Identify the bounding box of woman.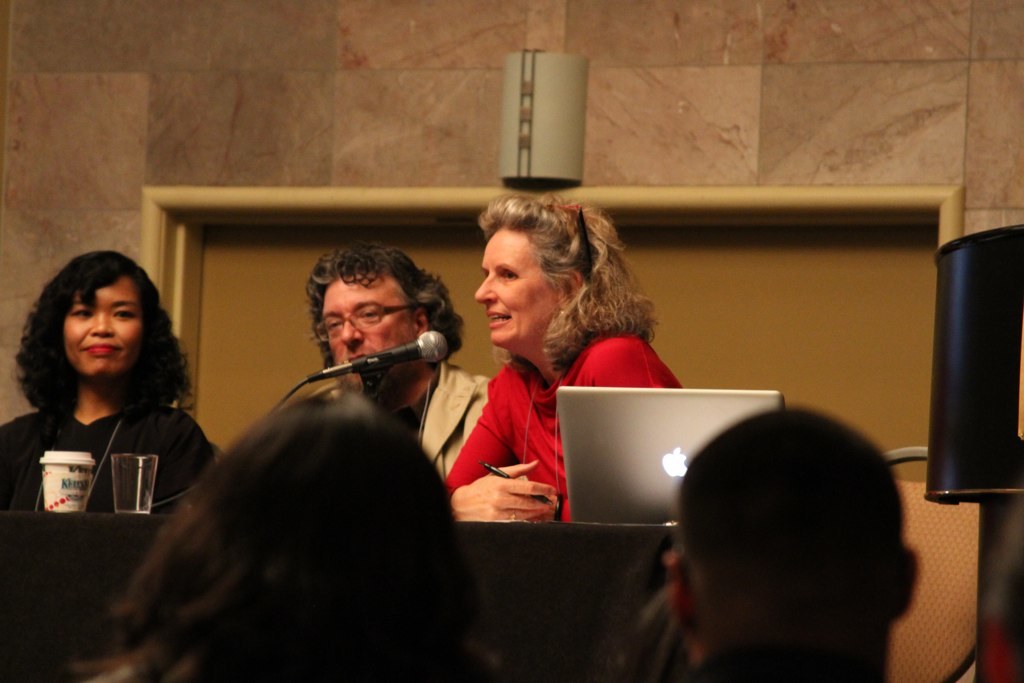
left=81, top=389, right=495, bottom=682.
